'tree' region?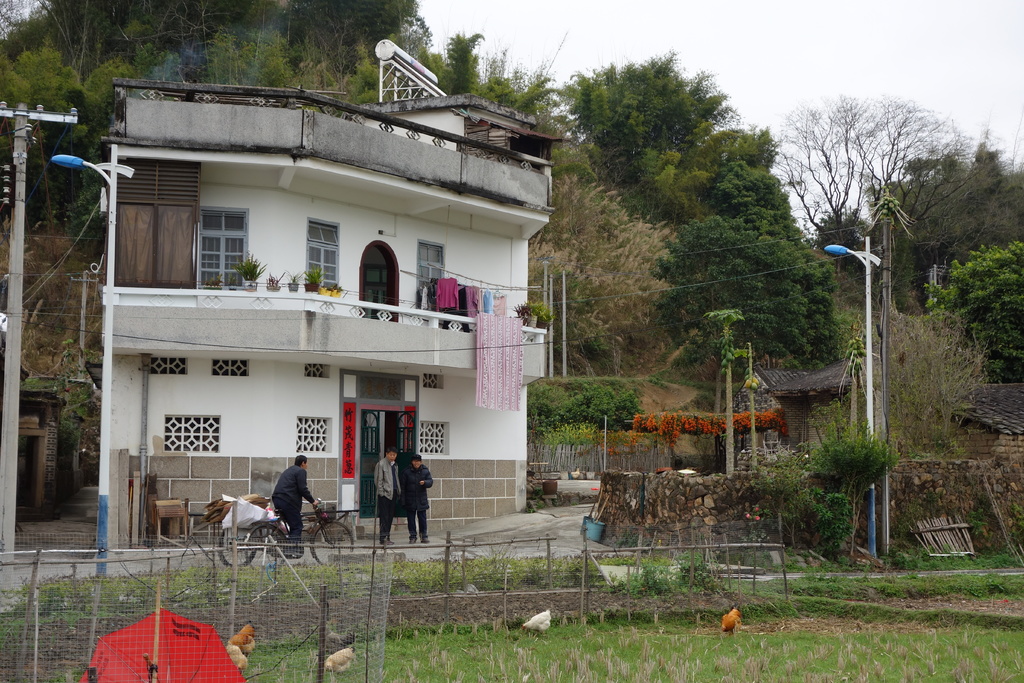
box=[551, 31, 736, 194]
